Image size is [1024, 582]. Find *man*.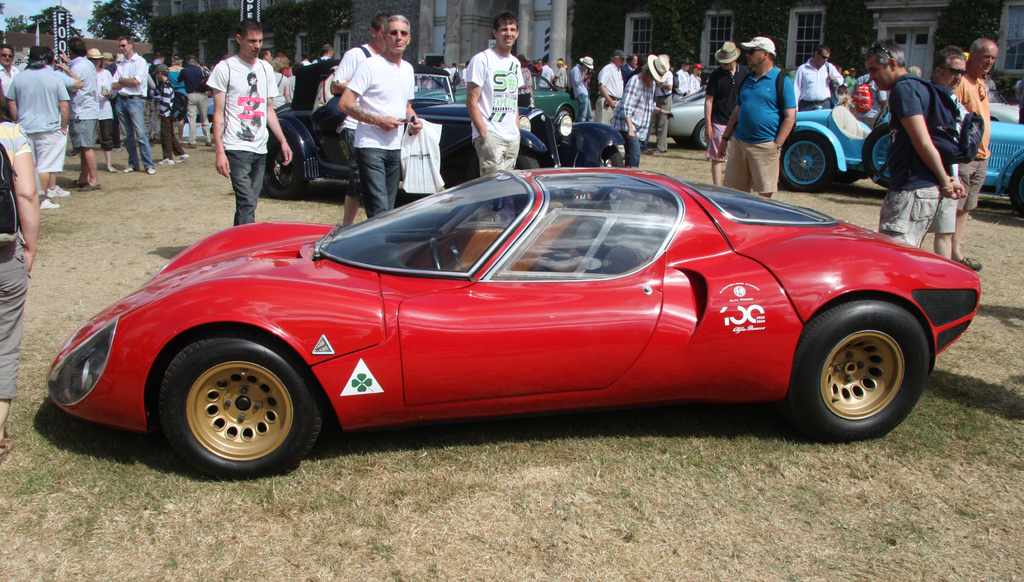
(left=111, top=36, right=152, bottom=174).
